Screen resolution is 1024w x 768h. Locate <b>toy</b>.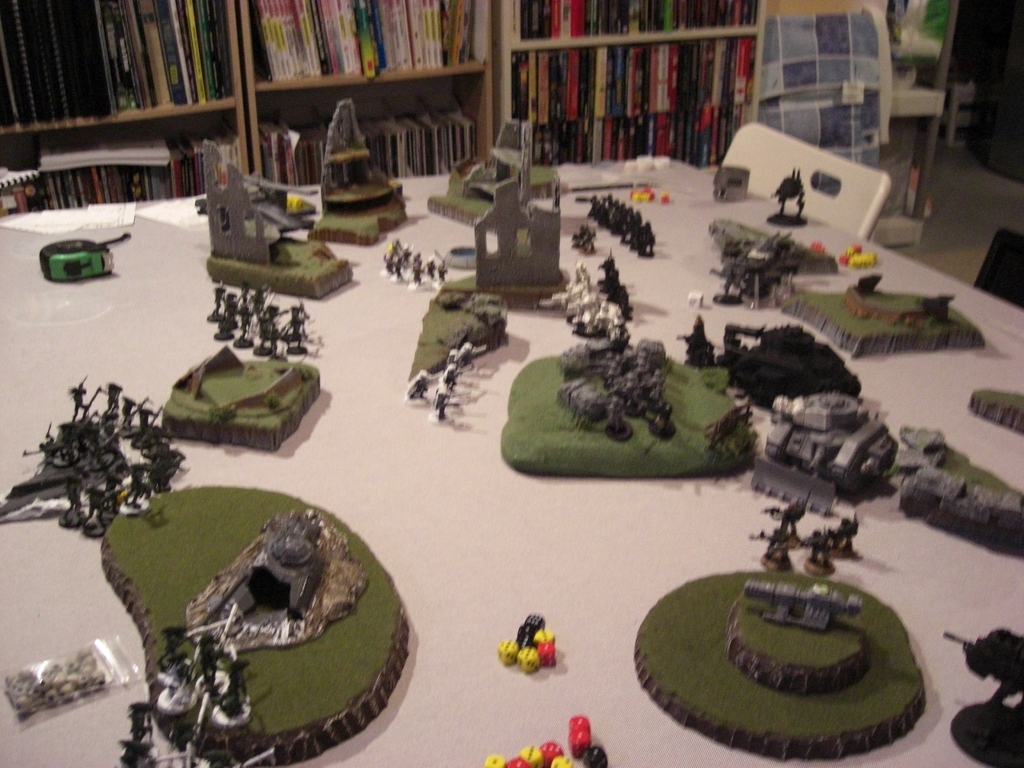
pyautogui.locateOnScreen(944, 630, 1023, 767).
